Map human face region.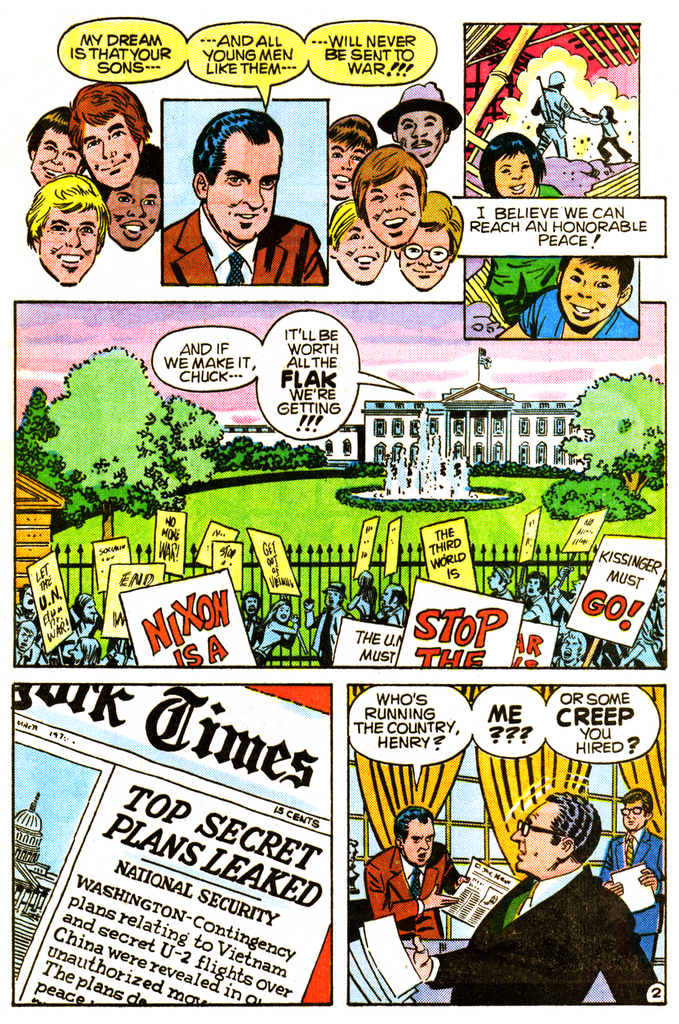
Mapped to (left=512, top=806, right=557, bottom=865).
